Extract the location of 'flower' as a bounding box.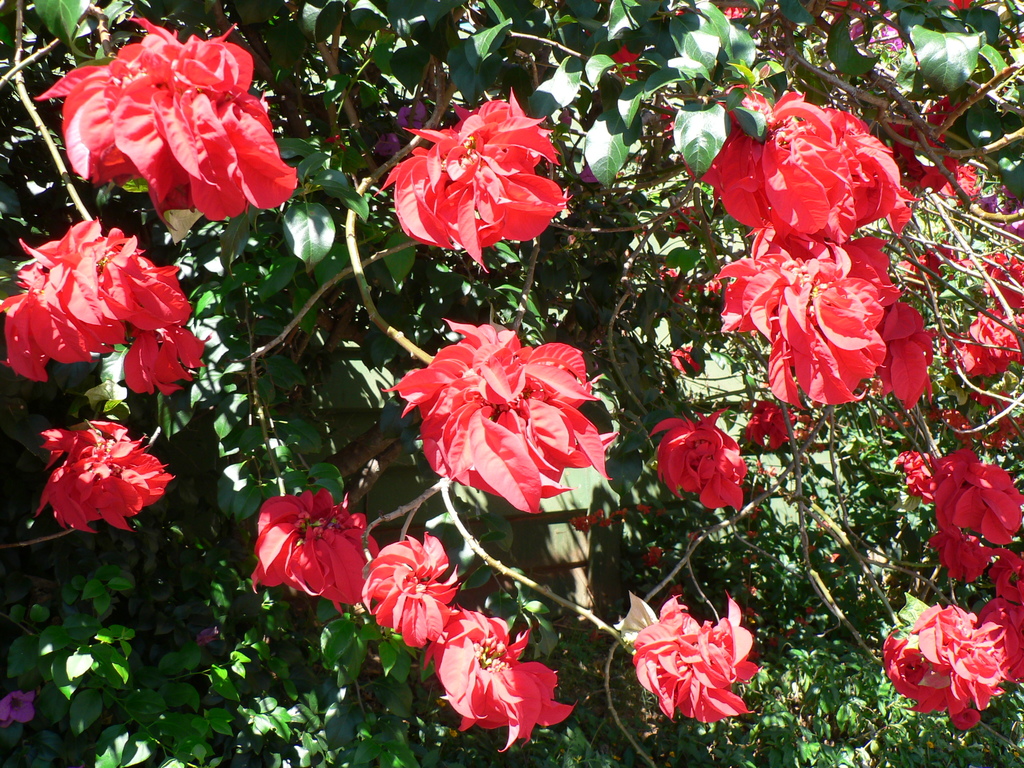
{"left": 743, "top": 397, "right": 796, "bottom": 449}.
